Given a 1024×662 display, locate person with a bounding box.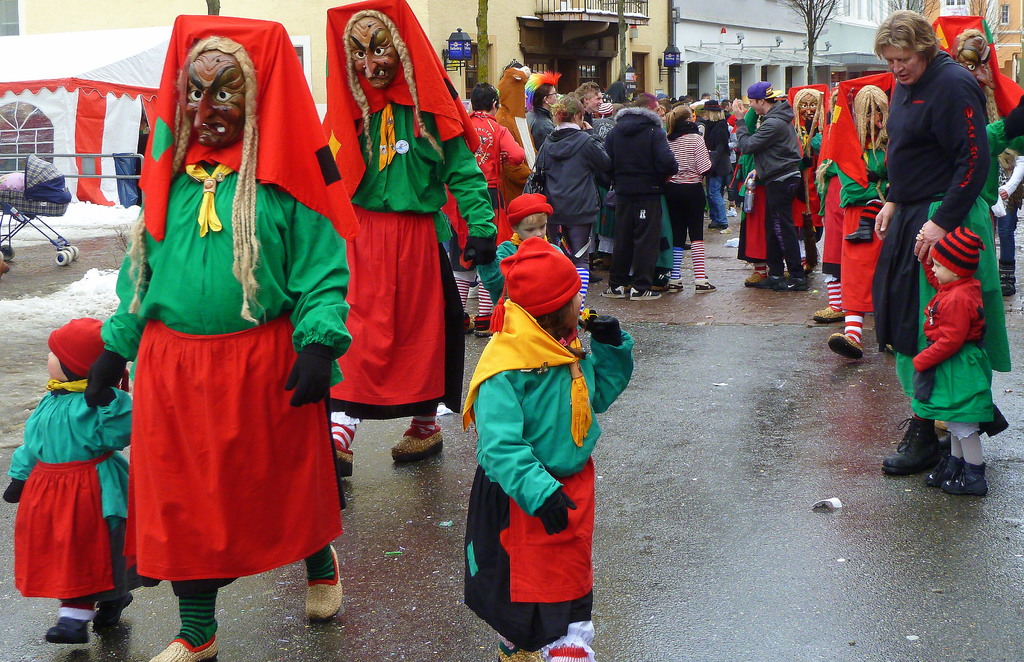
Located: box(332, 0, 484, 488).
